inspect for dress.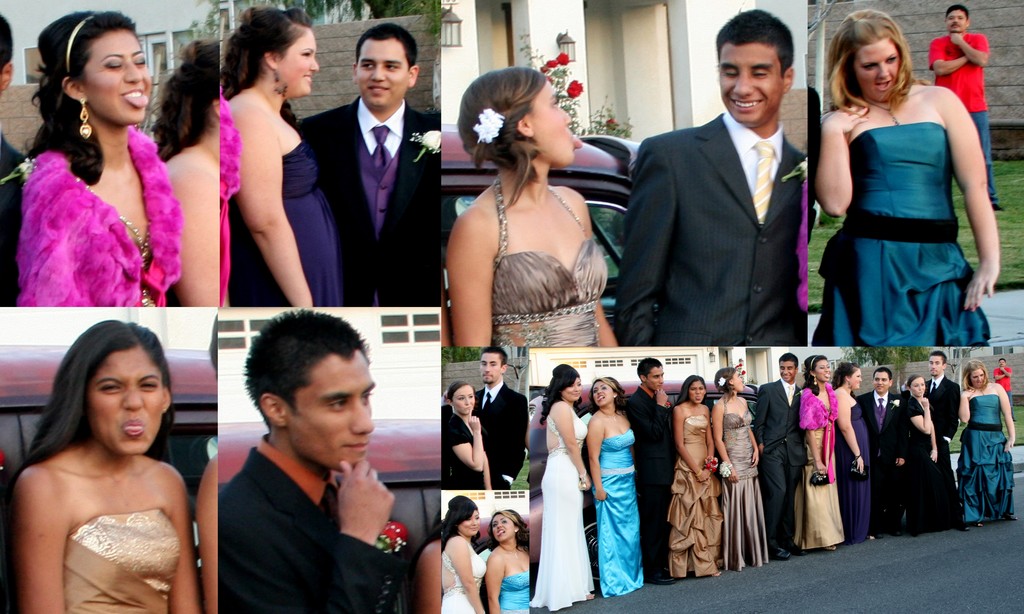
Inspection: <region>902, 397, 960, 536</region>.
